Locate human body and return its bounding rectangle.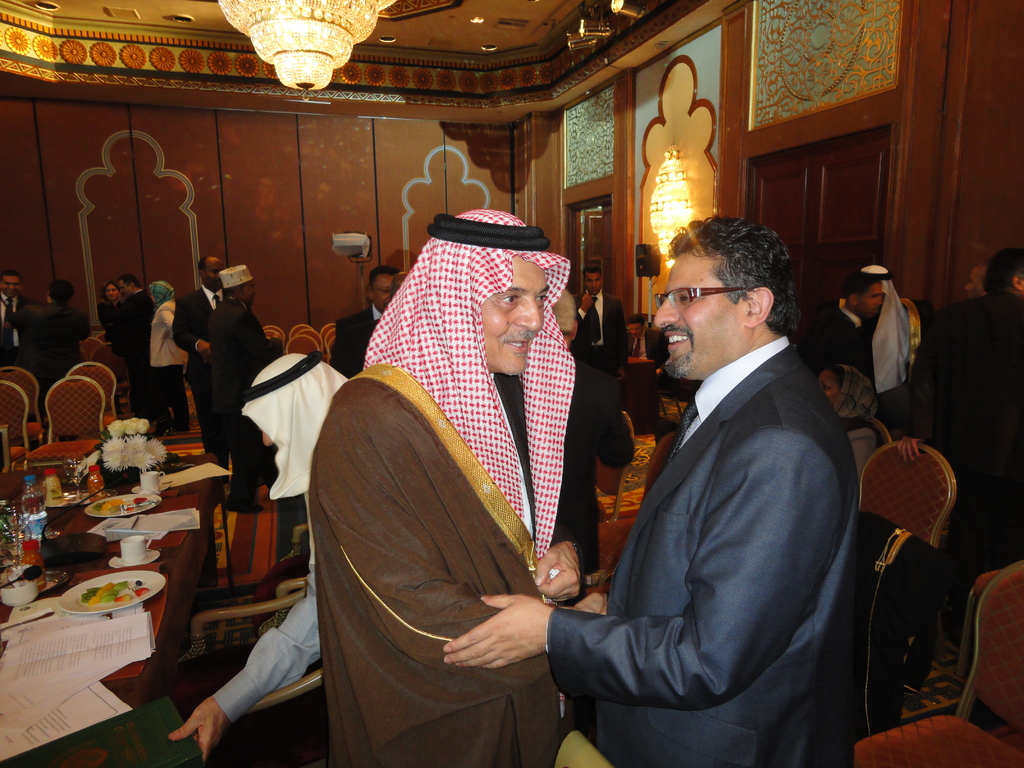
<box>167,598,327,766</box>.
